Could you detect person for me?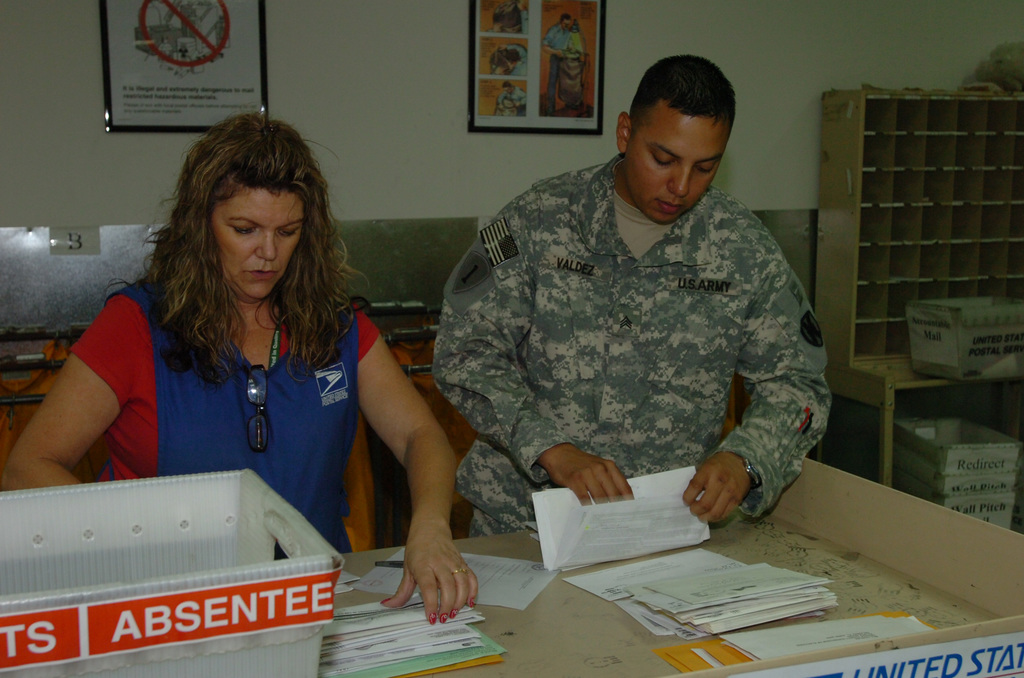
Detection result: (x1=452, y1=72, x2=838, y2=549).
